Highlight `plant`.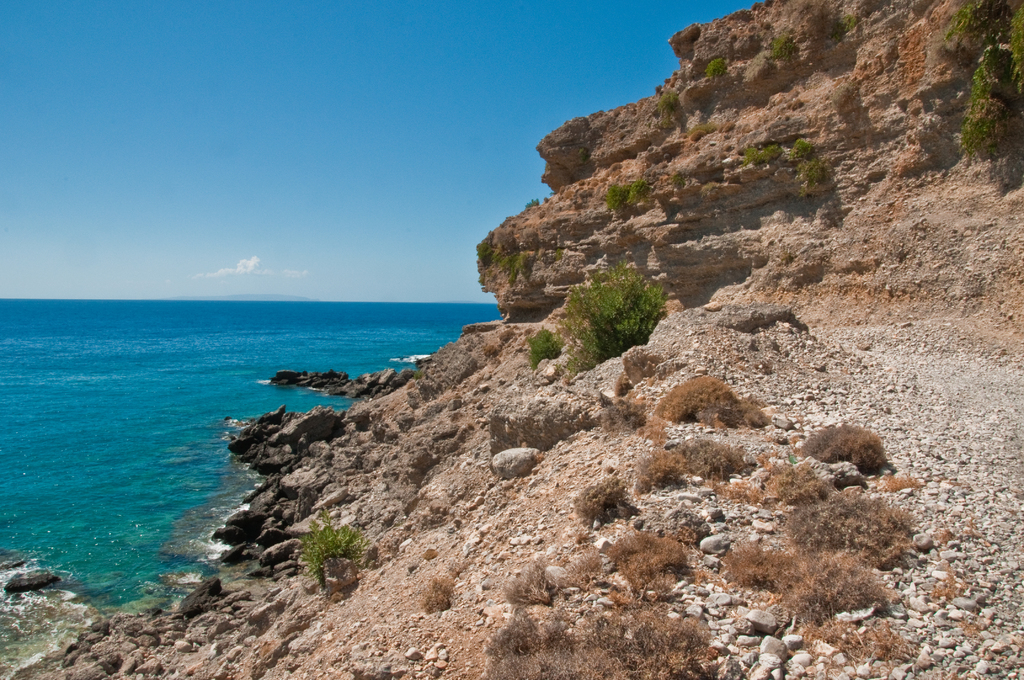
Highlighted region: x1=795 y1=617 x2=902 y2=668.
